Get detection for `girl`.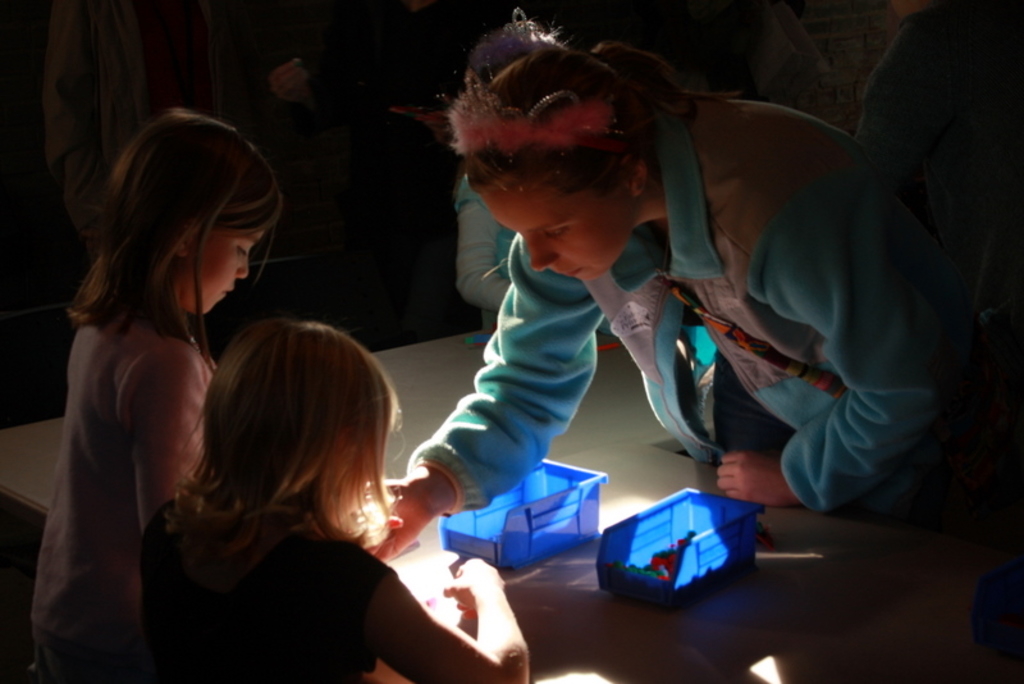
Detection: detection(24, 105, 285, 683).
